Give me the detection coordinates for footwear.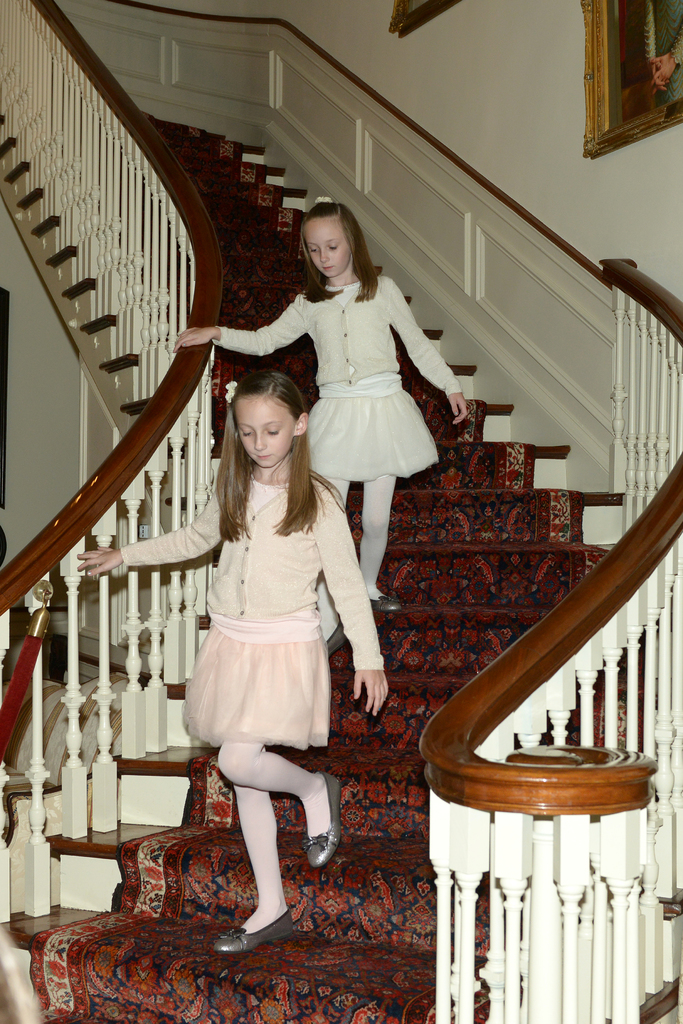
306, 771, 344, 871.
